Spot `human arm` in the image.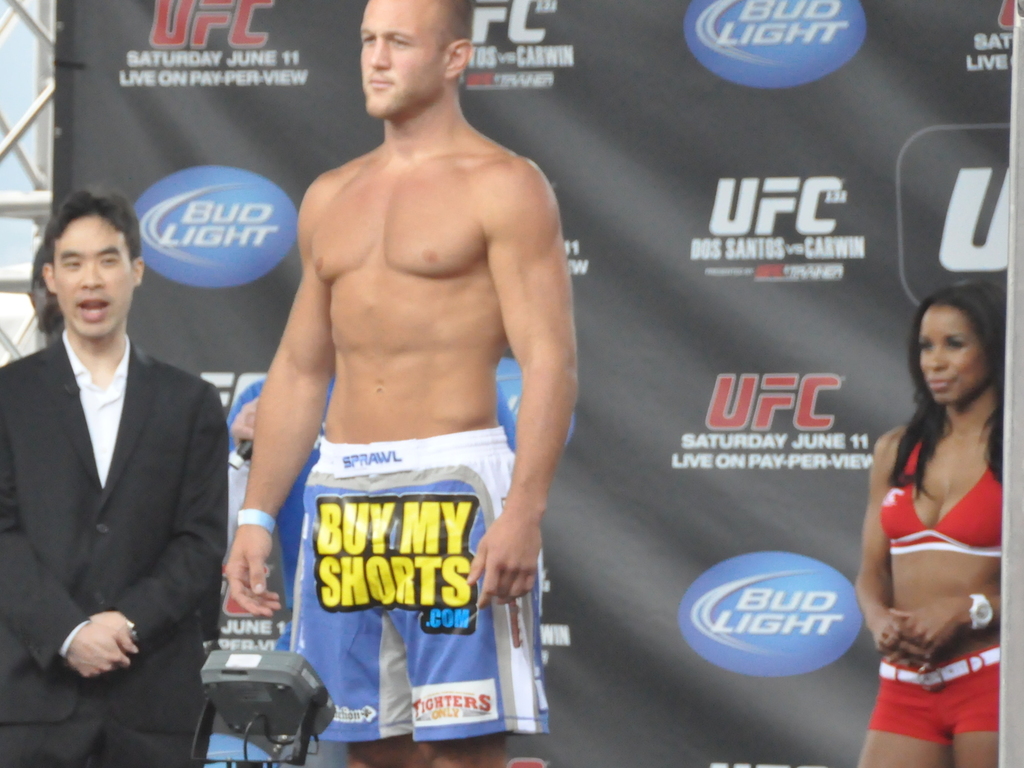
`human arm` found at region(0, 370, 141, 689).
